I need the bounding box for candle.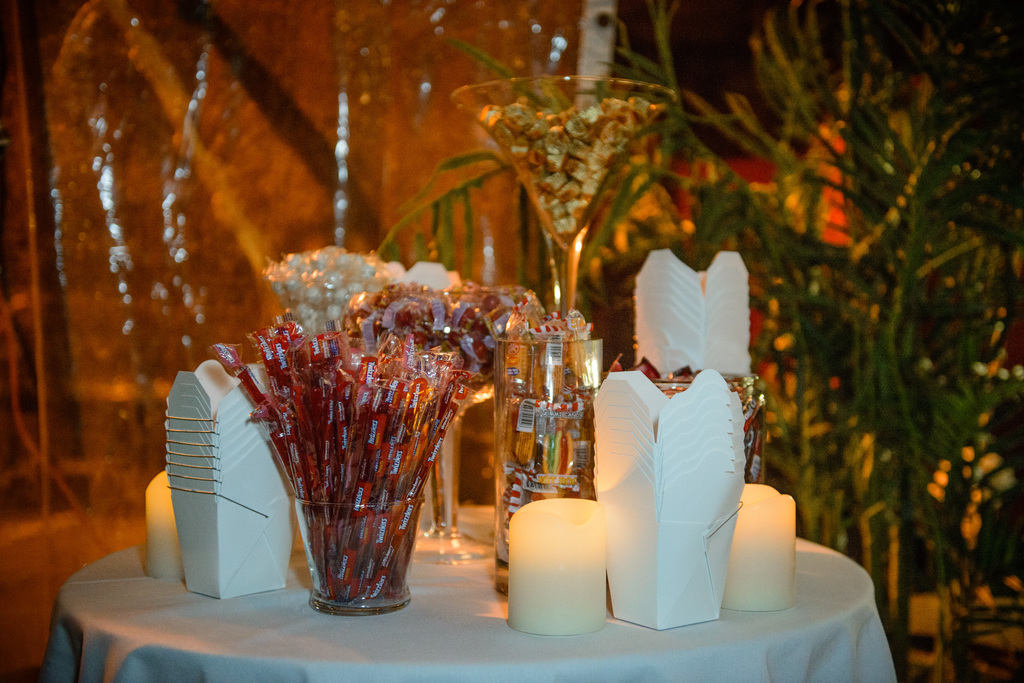
Here it is: region(502, 492, 609, 631).
